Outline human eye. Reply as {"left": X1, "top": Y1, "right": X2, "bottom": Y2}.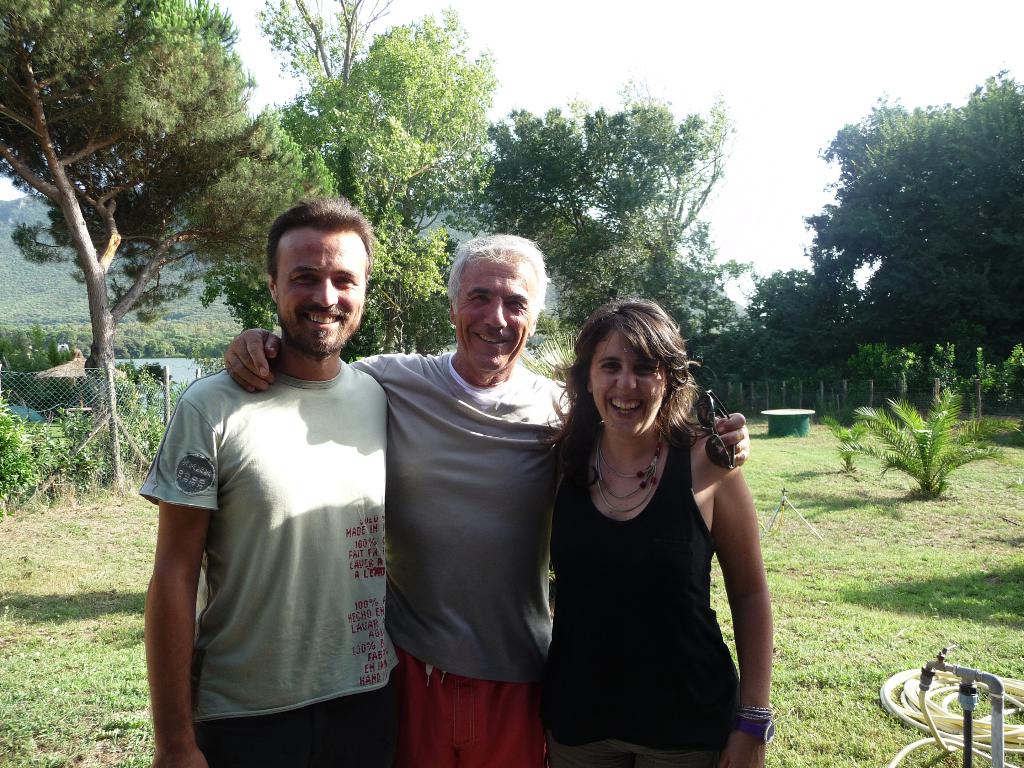
{"left": 333, "top": 275, "right": 355, "bottom": 291}.
